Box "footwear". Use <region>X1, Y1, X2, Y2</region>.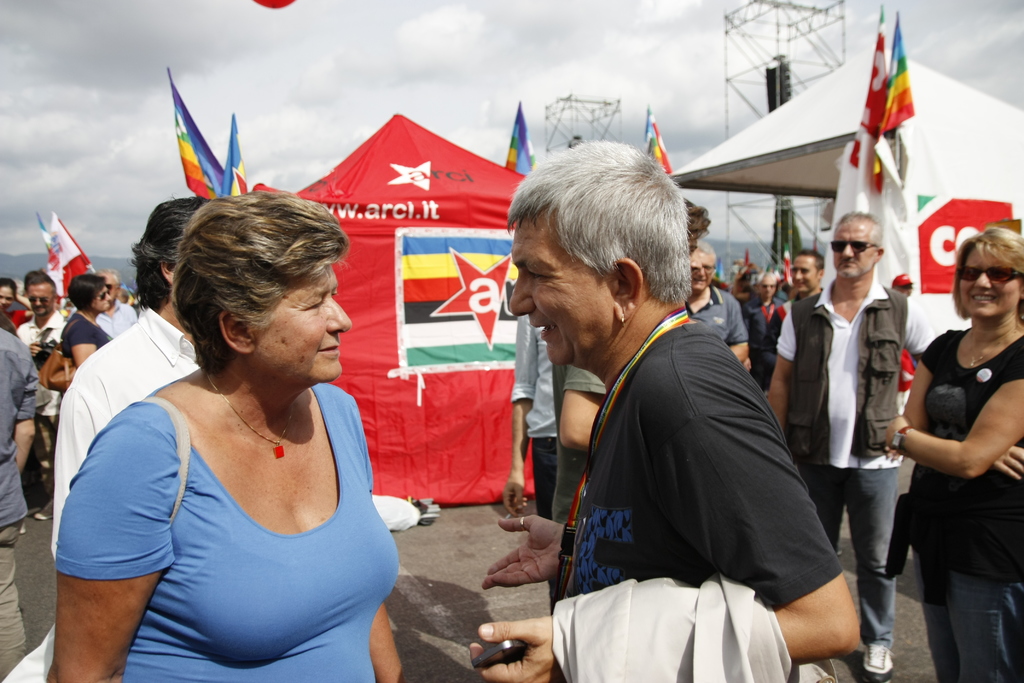
<region>866, 641, 896, 682</region>.
